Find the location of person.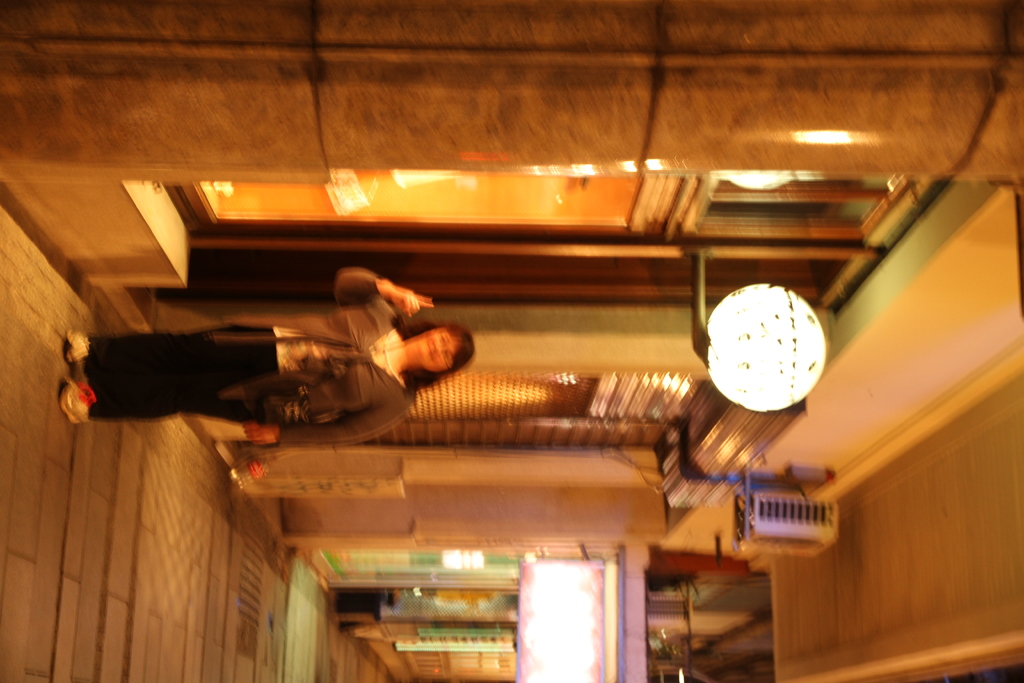
Location: [60, 280, 483, 470].
